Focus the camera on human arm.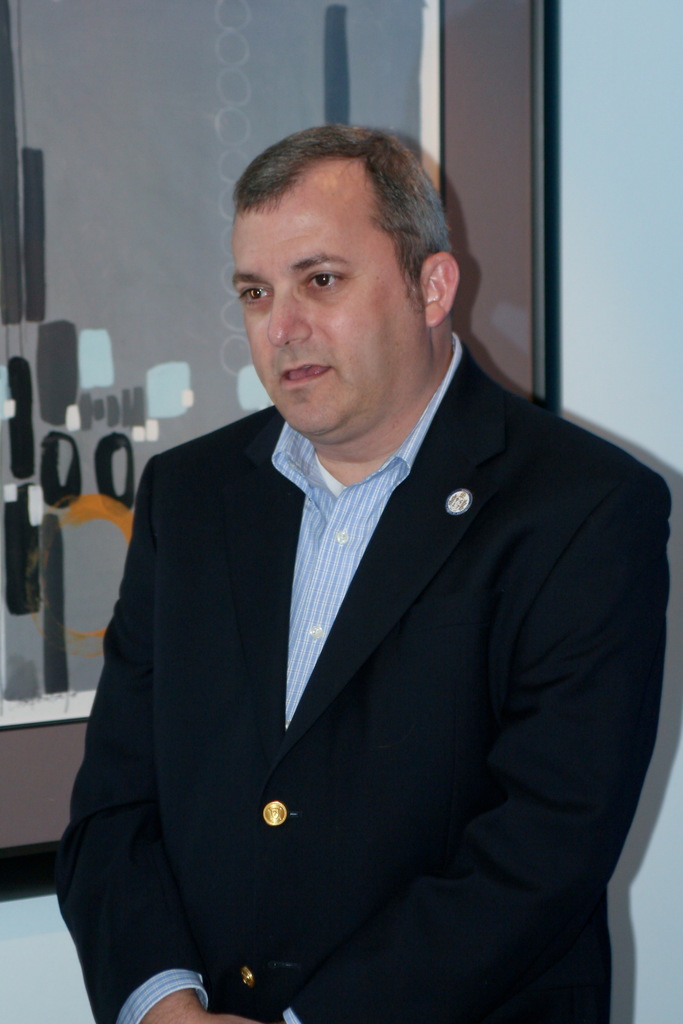
Focus region: crop(255, 435, 680, 1023).
